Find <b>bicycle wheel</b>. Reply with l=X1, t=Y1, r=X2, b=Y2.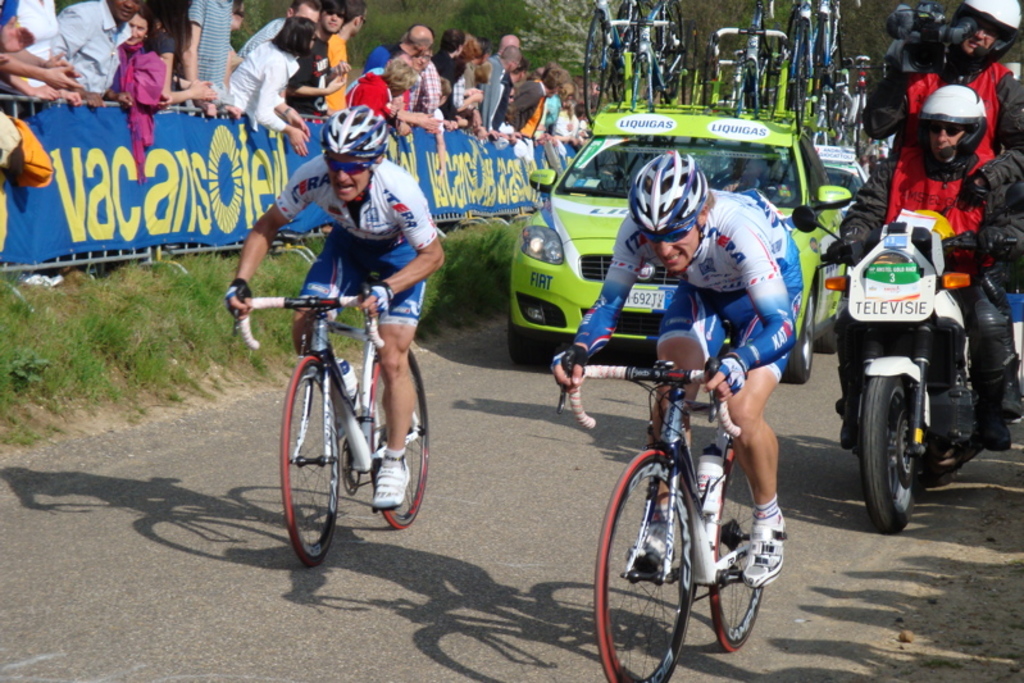
l=363, t=349, r=427, b=532.
